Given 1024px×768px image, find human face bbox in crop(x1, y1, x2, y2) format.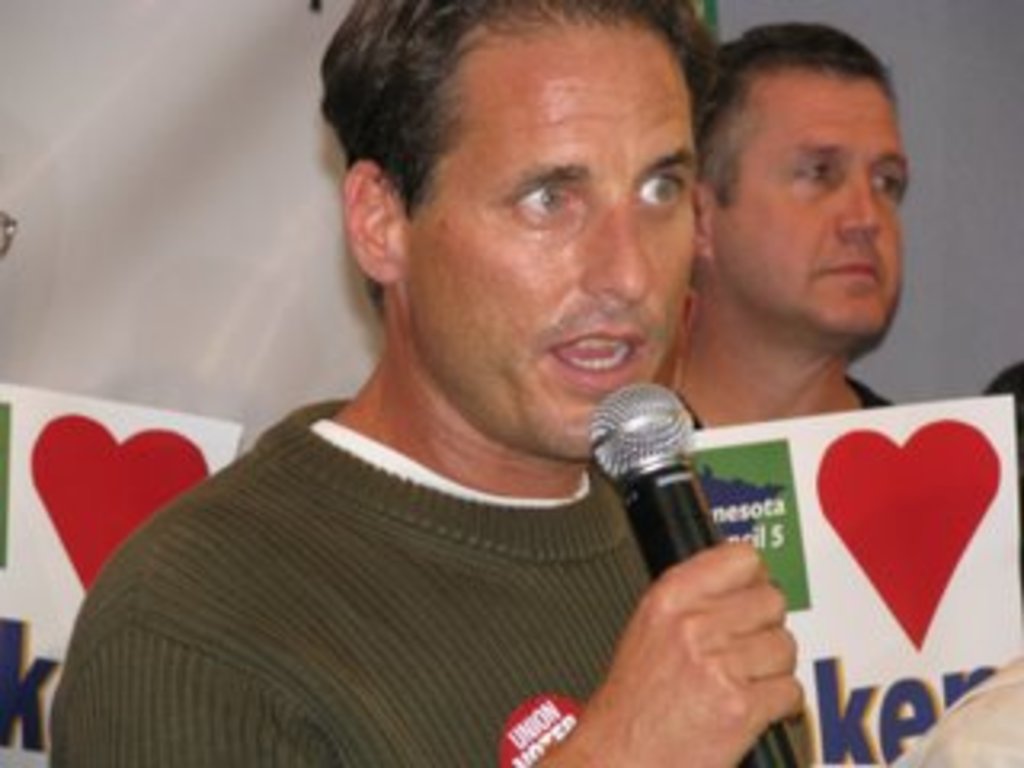
crop(400, 22, 694, 458).
